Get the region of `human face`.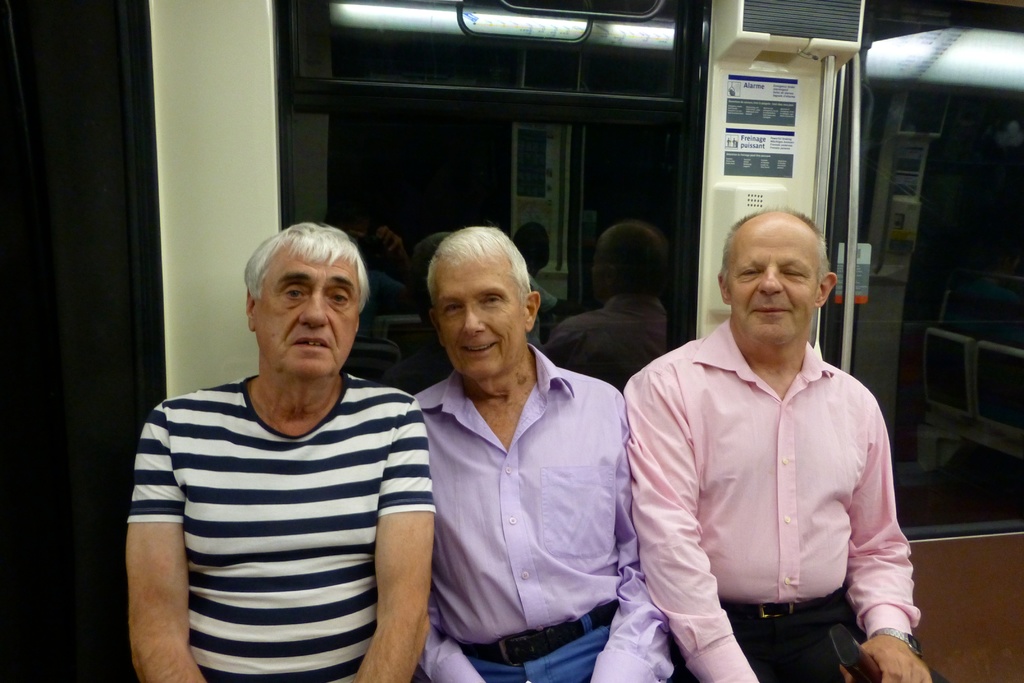
(257,253,358,374).
